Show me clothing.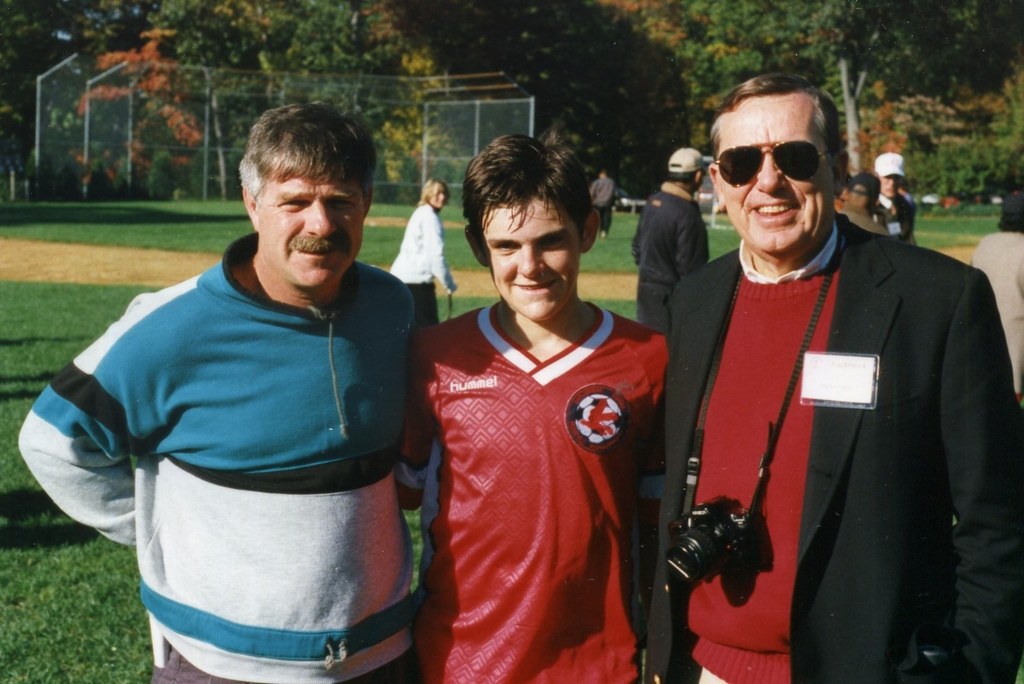
clothing is here: locate(10, 221, 429, 683).
